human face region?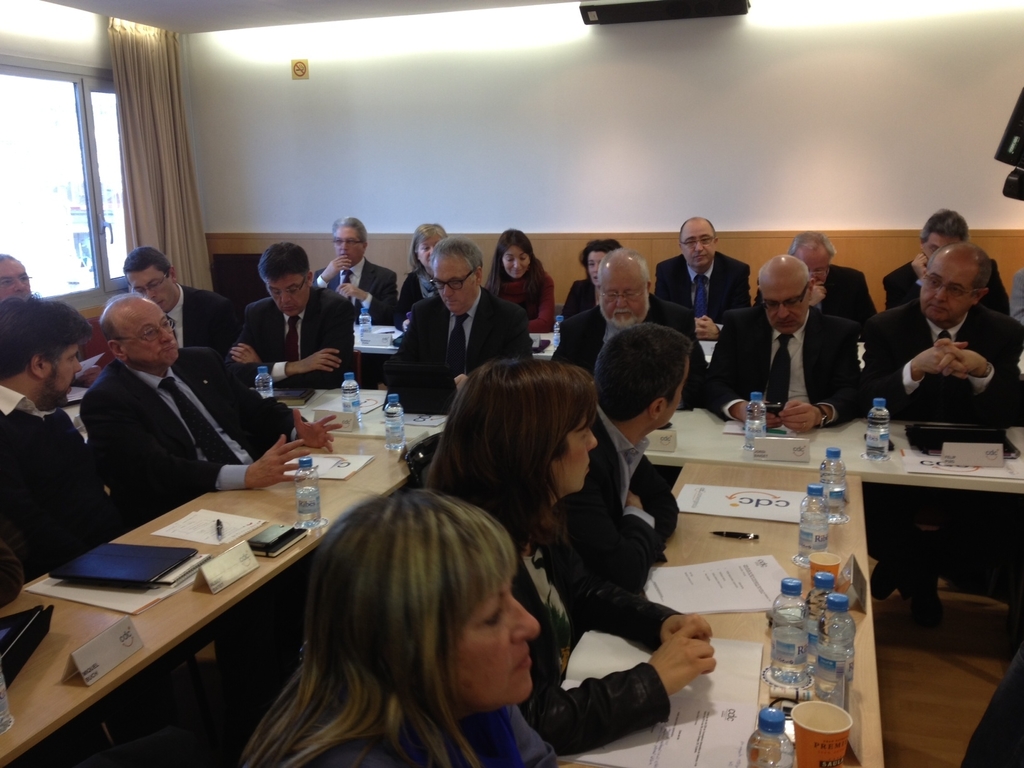
271/273/309/315
